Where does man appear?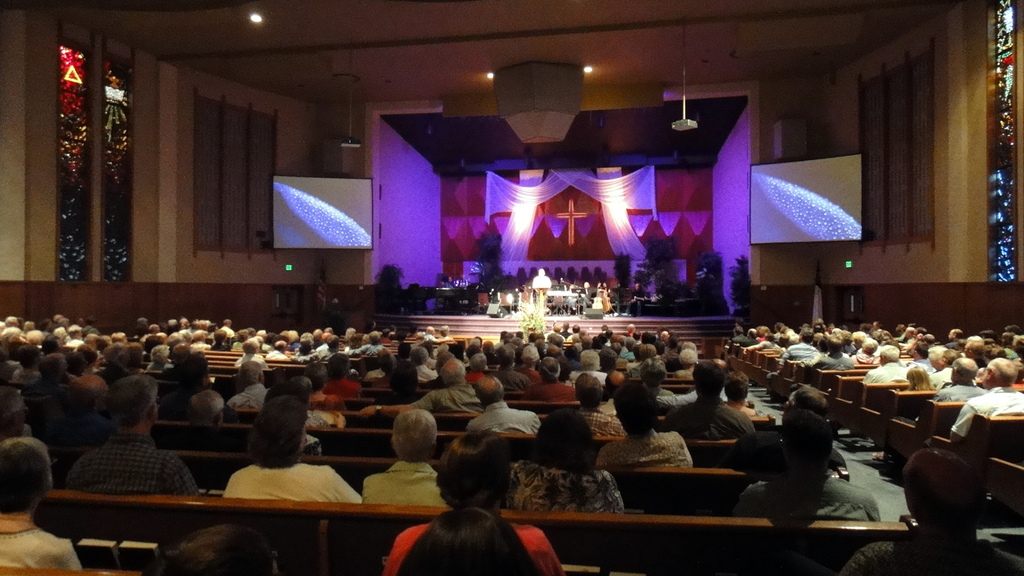
Appears at l=0, t=438, r=78, b=575.
